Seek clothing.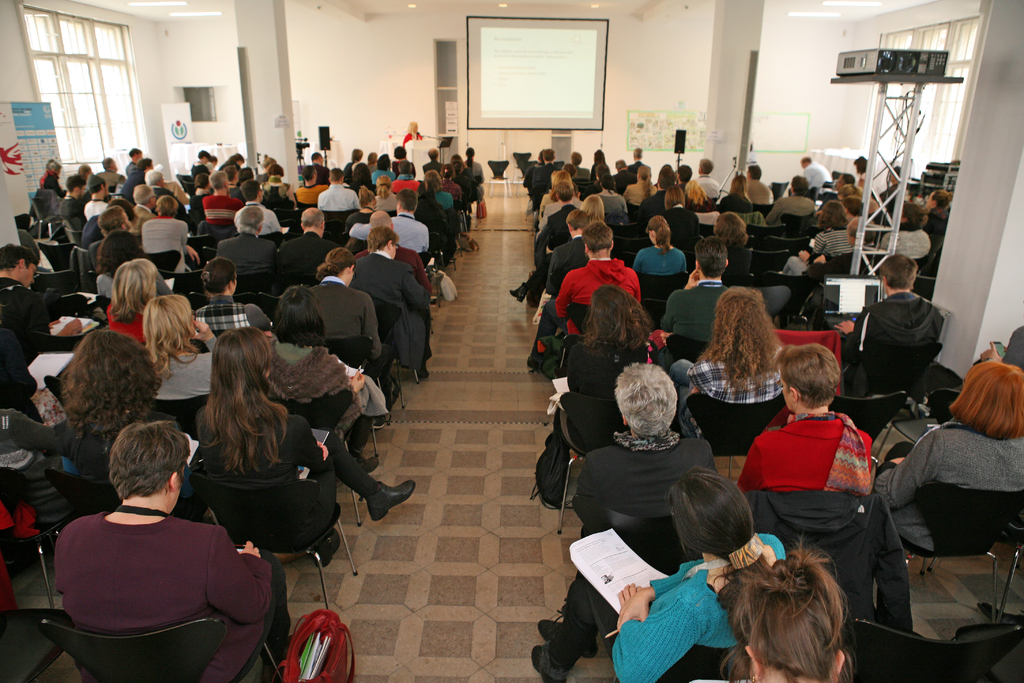
bbox=(202, 193, 241, 225).
